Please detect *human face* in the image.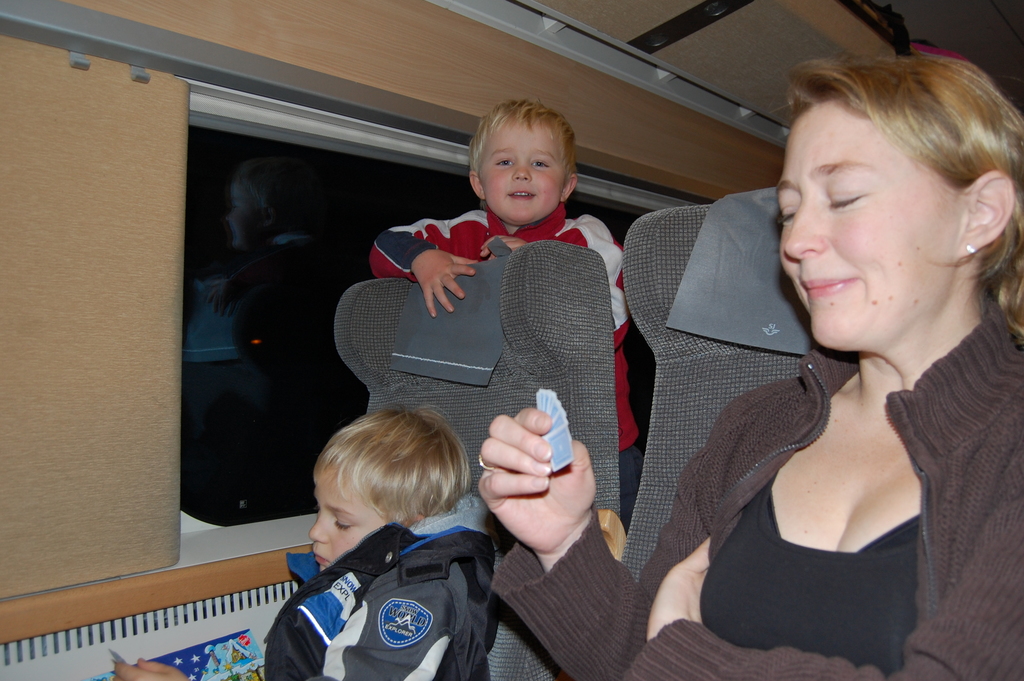
307, 455, 387, 570.
